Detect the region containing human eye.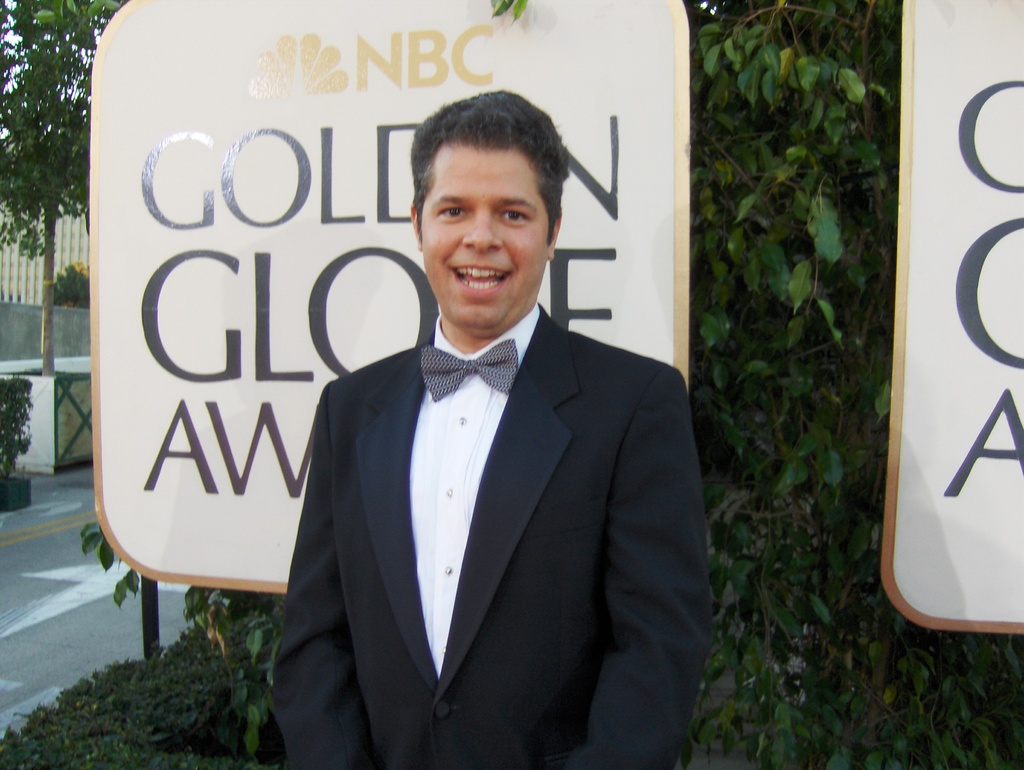
detection(436, 202, 473, 222).
